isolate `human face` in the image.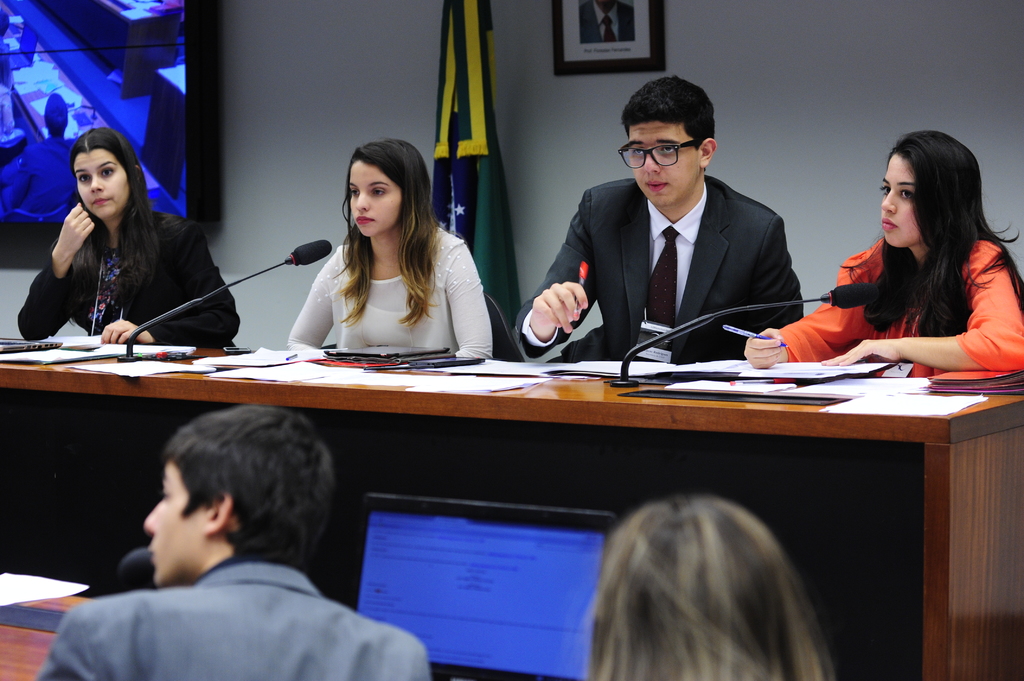
Isolated region: locate(73, 150, 127, 220).
